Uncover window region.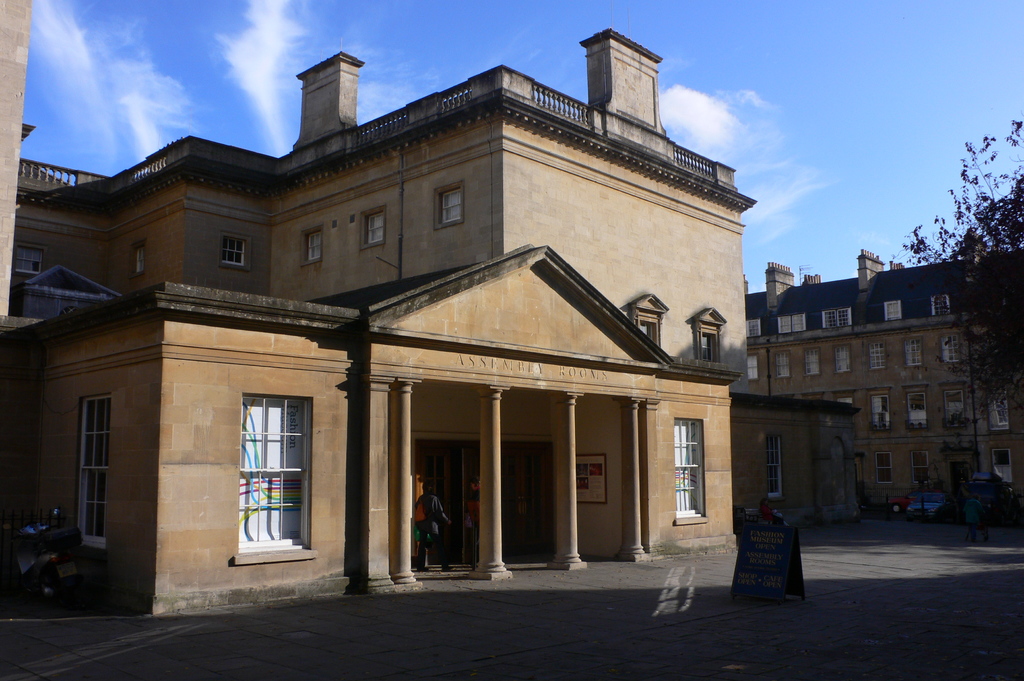
Uncovered: <region>304, 225, 325, 264</region>.
